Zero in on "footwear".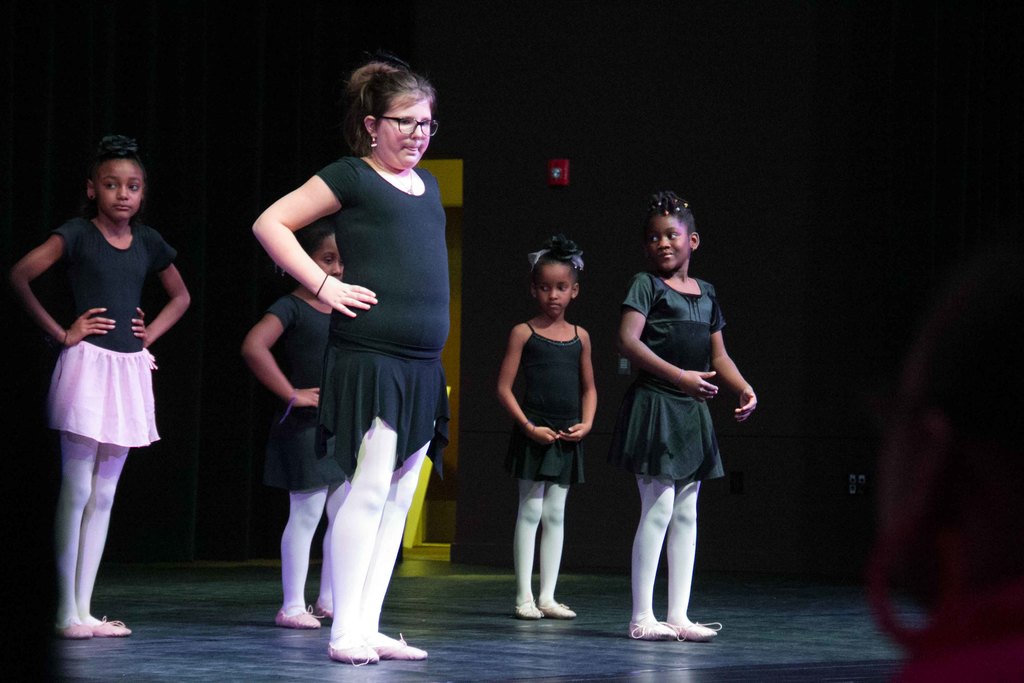
Zeroed in: [325,646,373,661].
